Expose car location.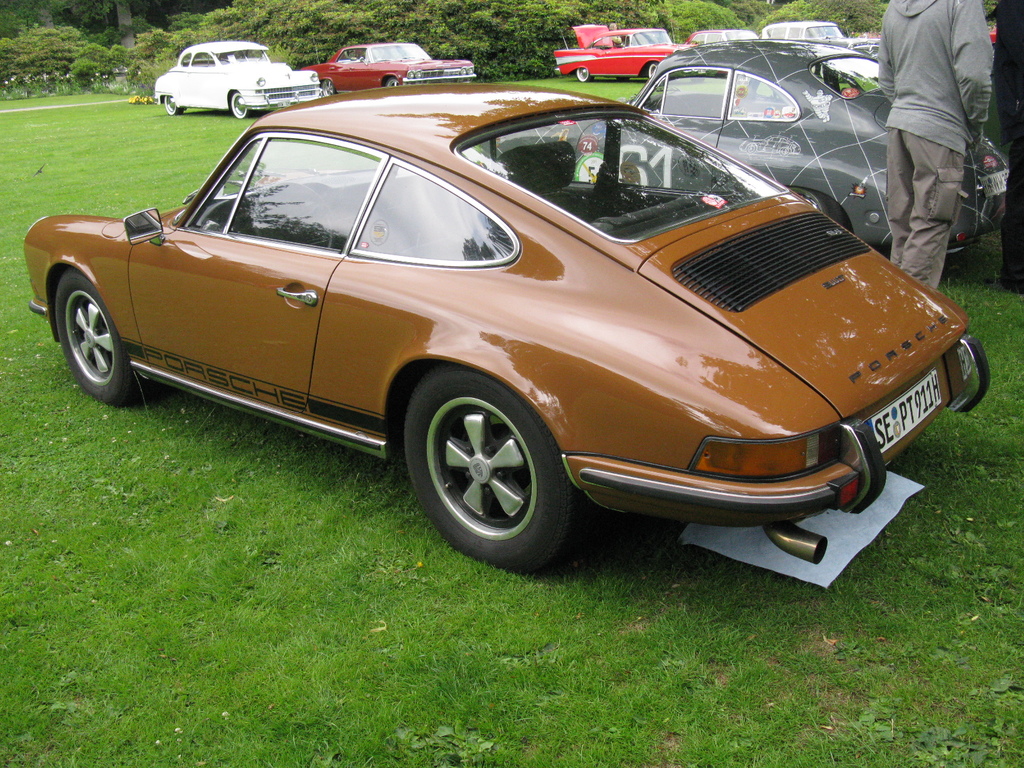
Exposed at [x1=303, y1=37, x2=479, y2=90].
